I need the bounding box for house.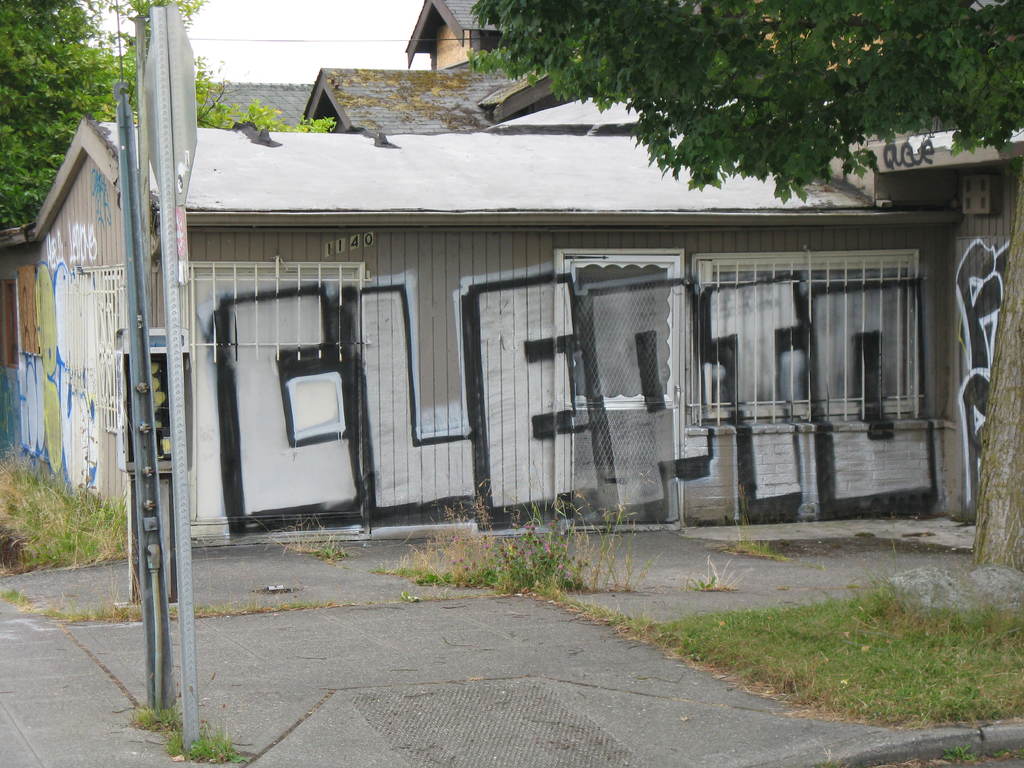
Here it is: <bbox>309, 0, 1023, 138</bbox>.
